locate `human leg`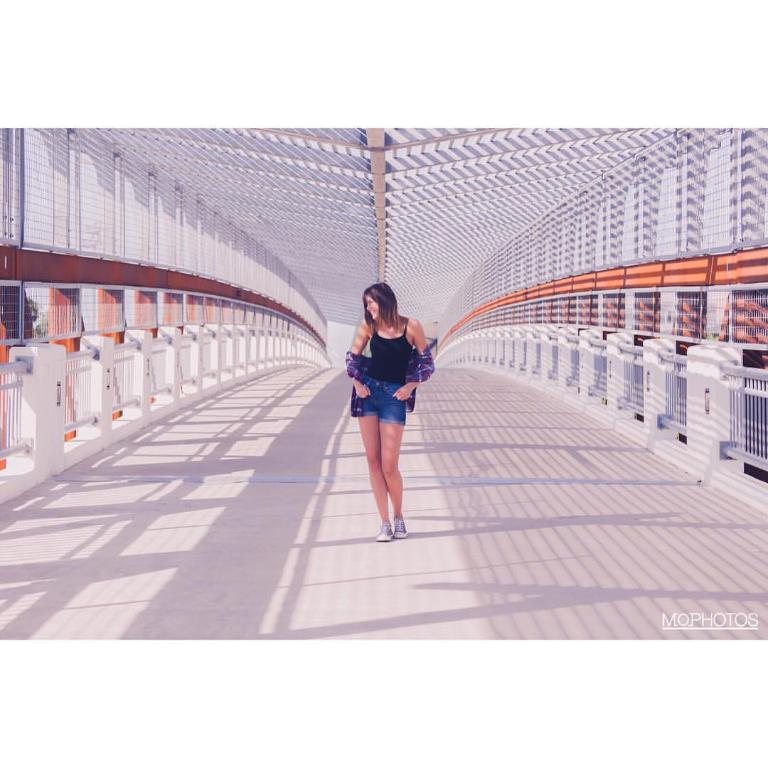
detection(381, 393, 412, 540)
